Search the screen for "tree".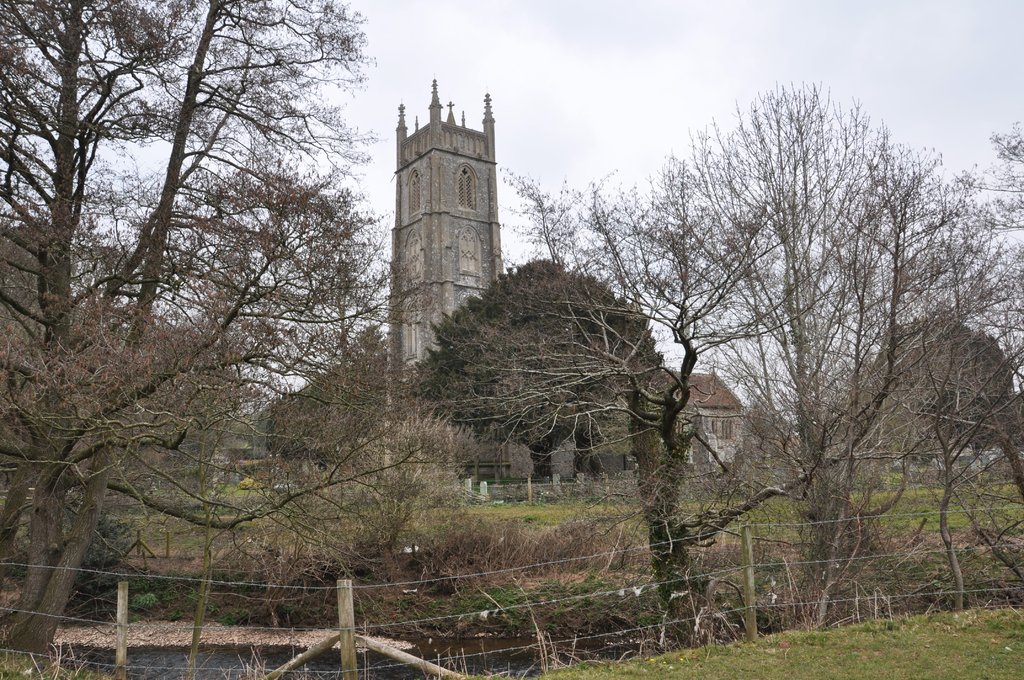
Found at x1=404, y1=257, x2=662, y2=485.
